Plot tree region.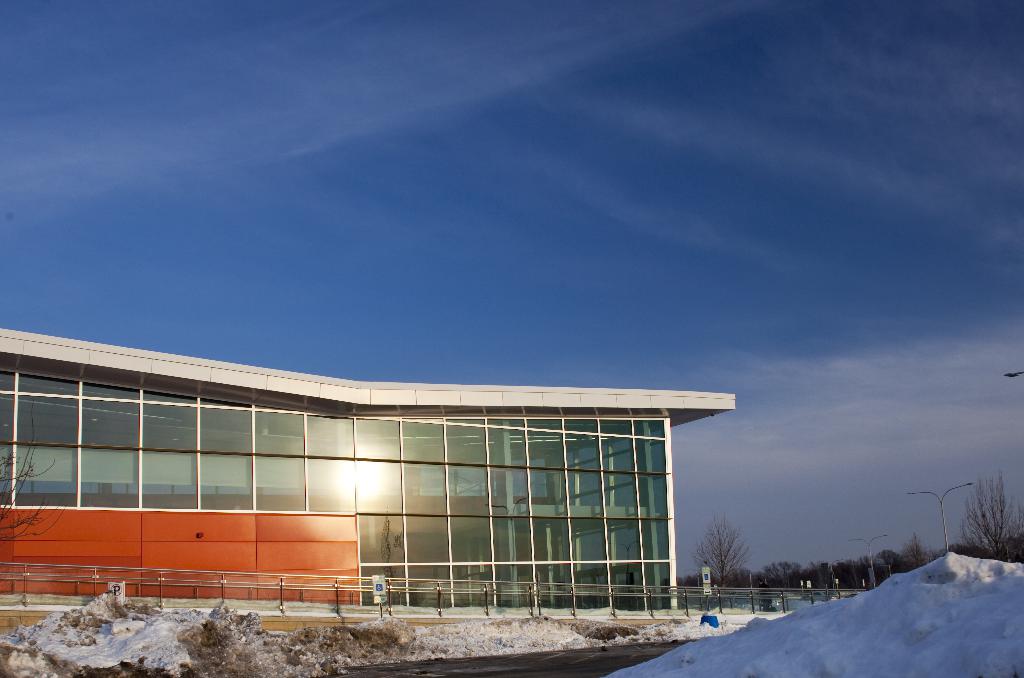
Plotted at region(749, 567, 766, 587).
